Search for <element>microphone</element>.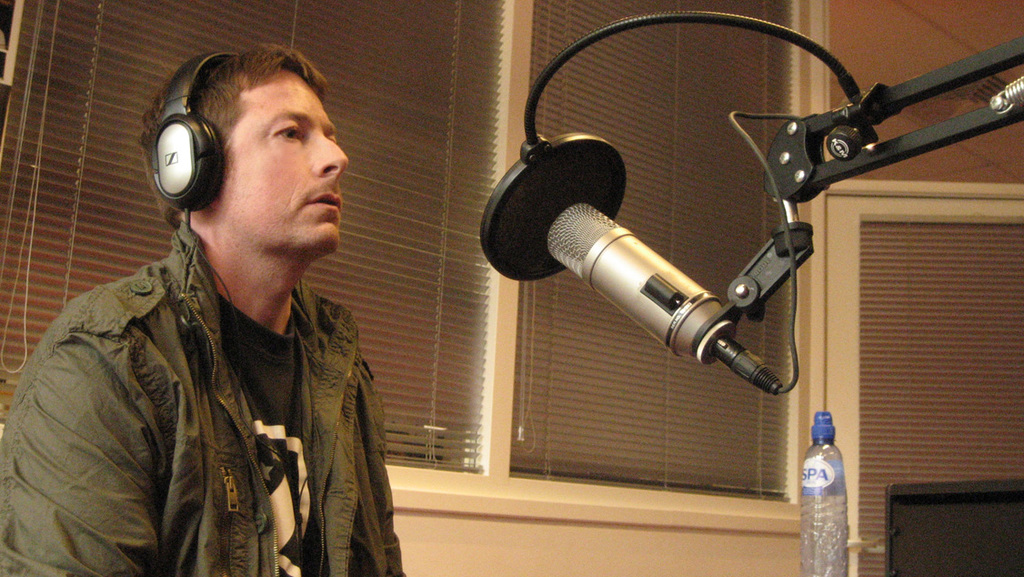
Found at box=[547, 200, 732, 359].
